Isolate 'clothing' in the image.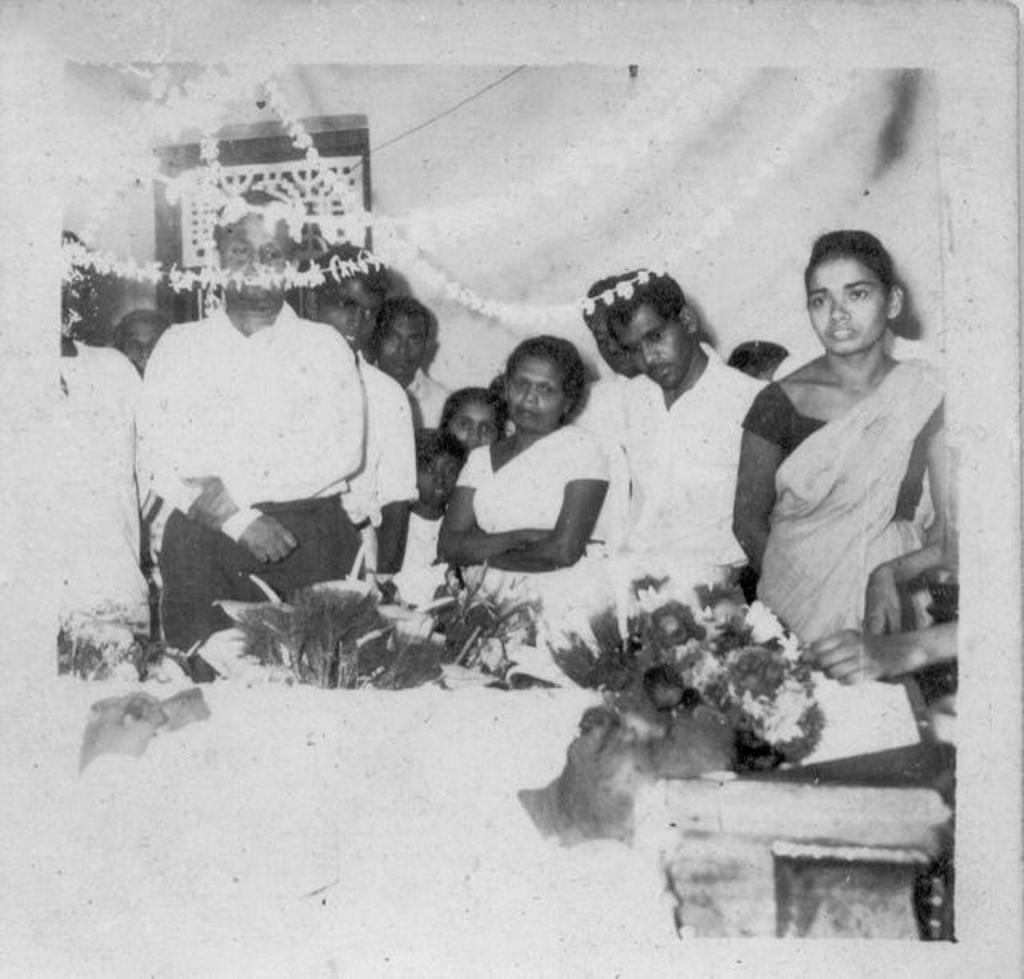
Isolated region: select_region(42, 349, 138, 638).
